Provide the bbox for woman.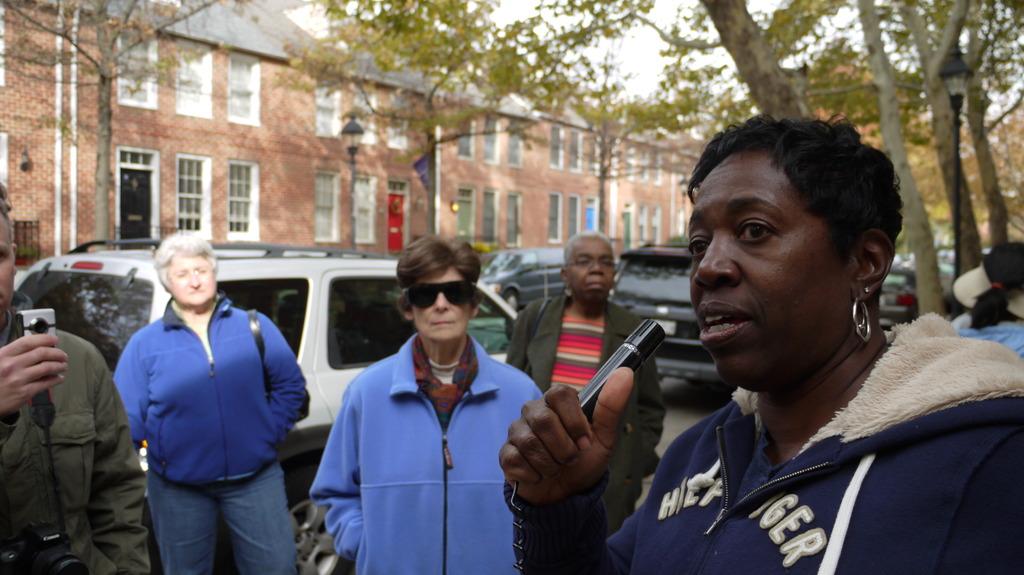
x1=504, y1=224, x2=668, y2=537.
